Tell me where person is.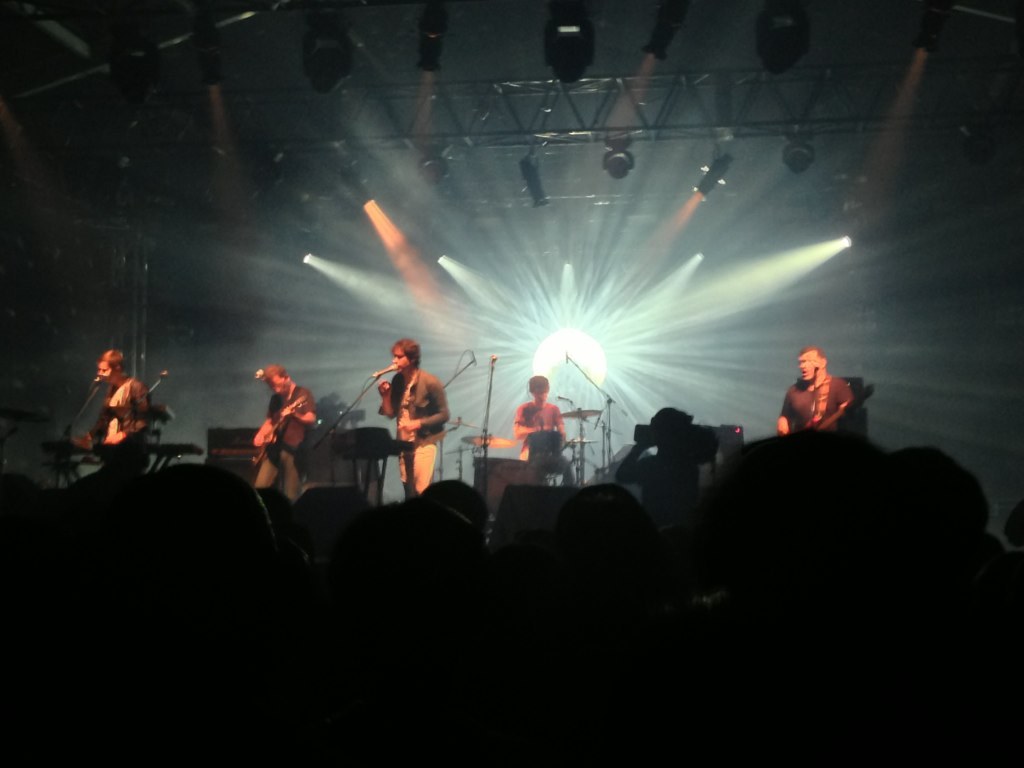
person is at [517, 376, 558, 467].
